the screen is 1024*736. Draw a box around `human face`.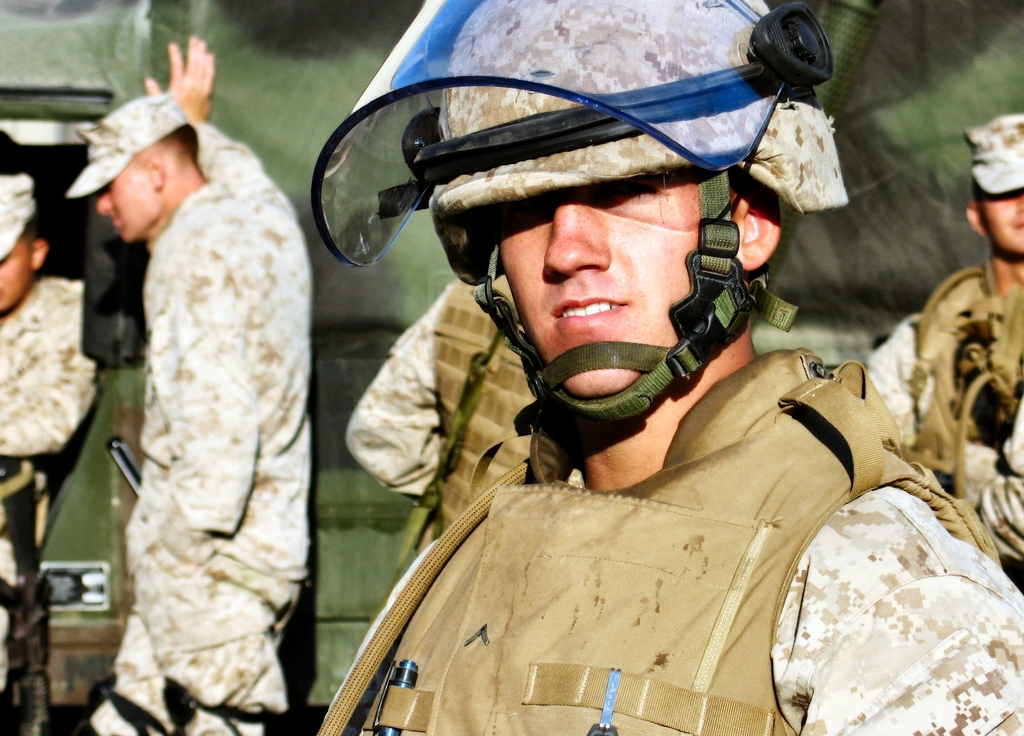
[left=493, top=176, right=710, bottom=390].
